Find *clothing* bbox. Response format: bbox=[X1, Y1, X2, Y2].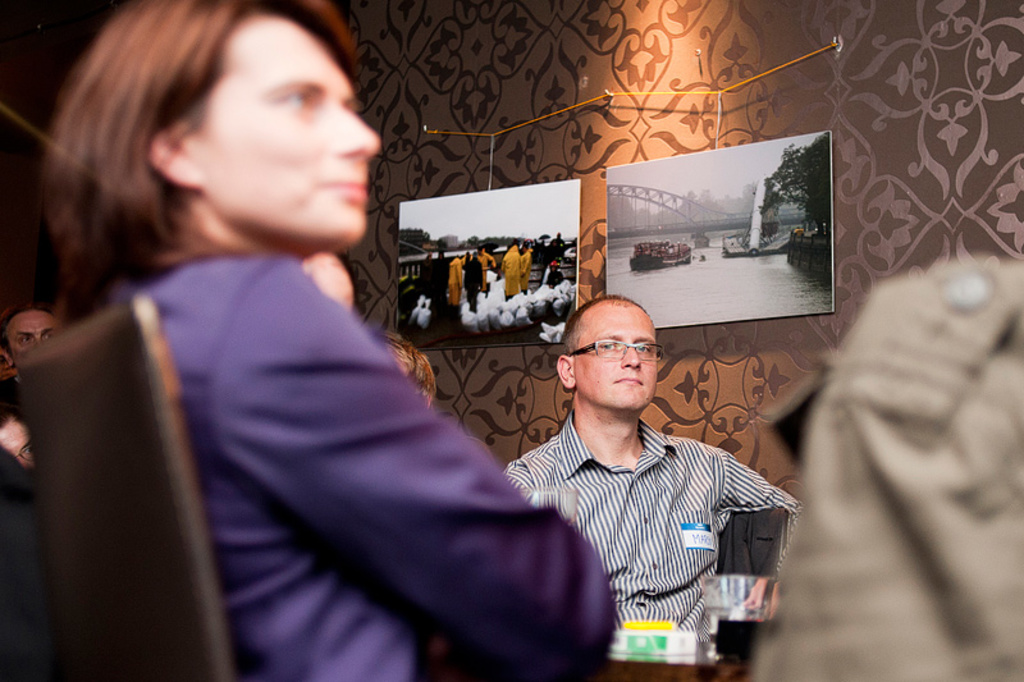
bbox=[500, 409, 803, 660].
